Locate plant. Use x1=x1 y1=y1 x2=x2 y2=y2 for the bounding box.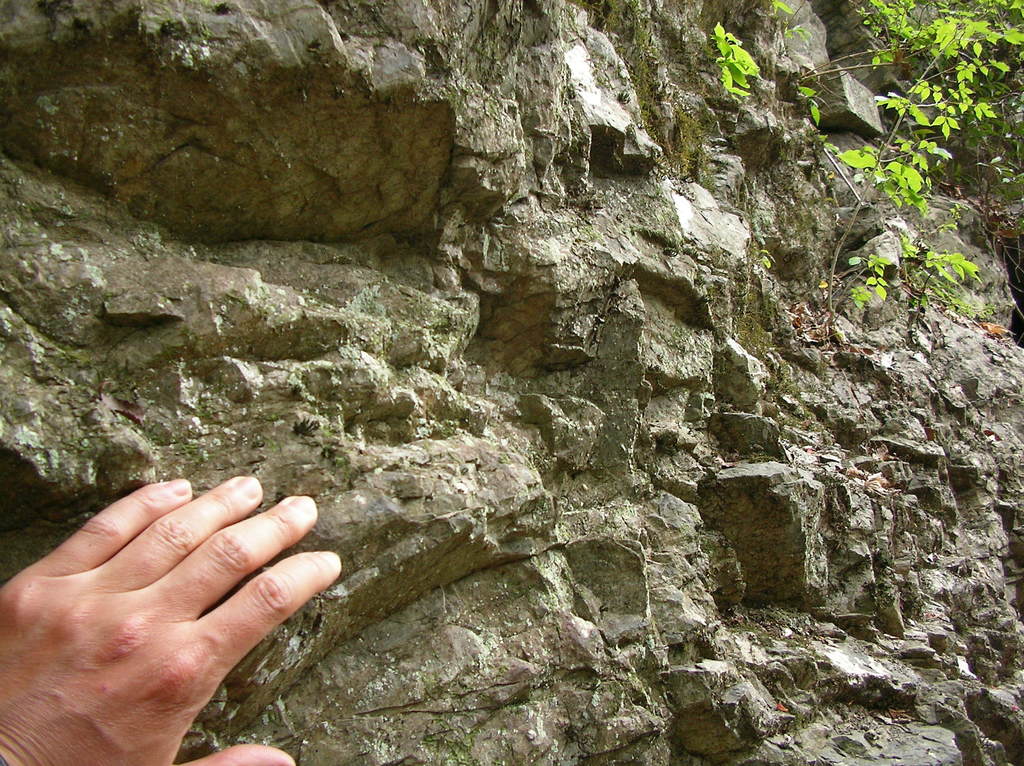
x1=896 y1=192 x2=968 y2=260.
